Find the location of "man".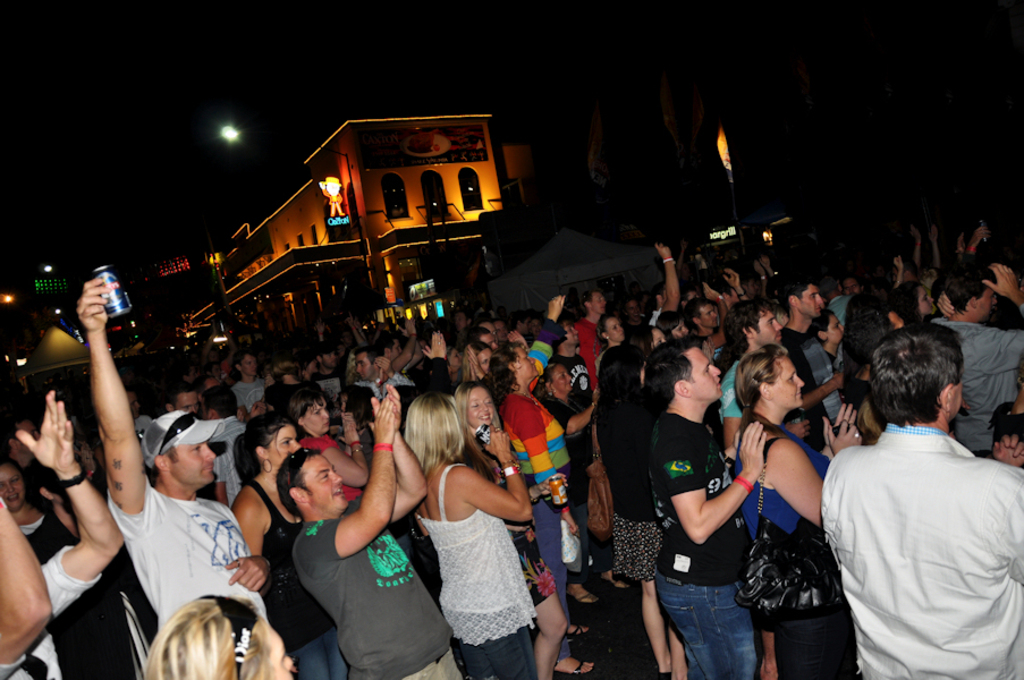
Location: select_region(824, 325, 1023, 679).
